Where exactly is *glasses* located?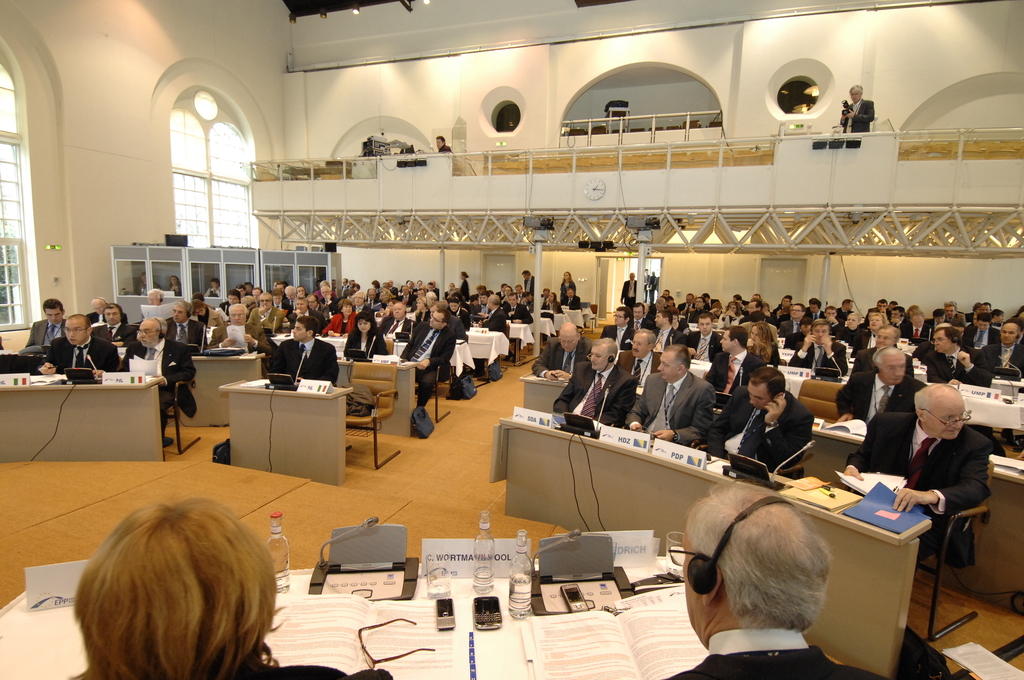
Its bounding box is {"left": 584, "top": 352, "right": 607, "bottom": 360}.
